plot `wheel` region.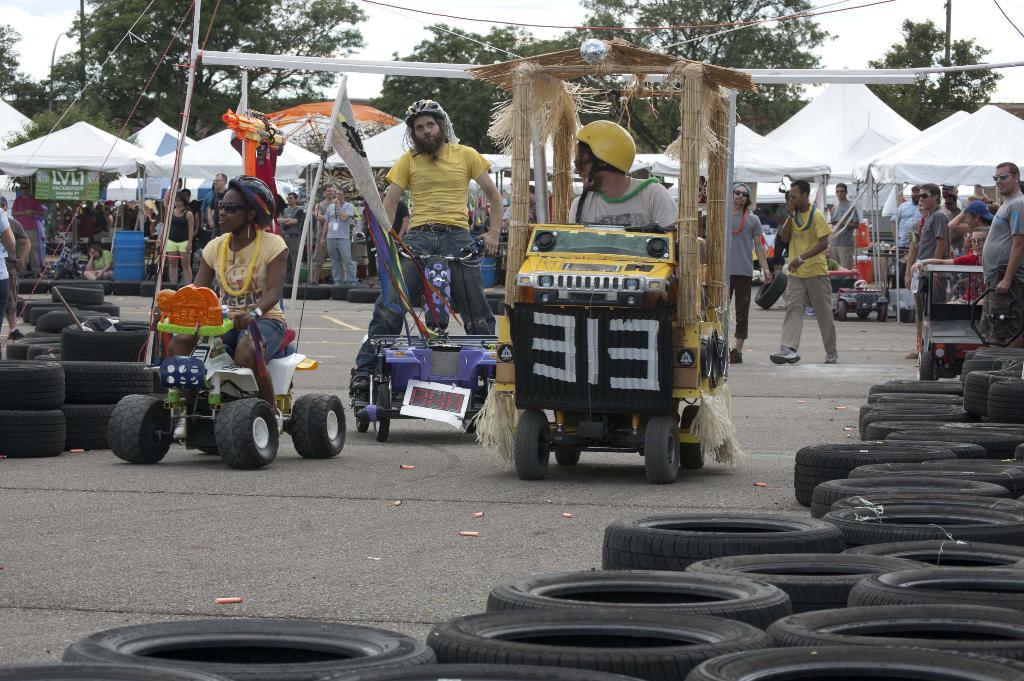
Plotted at BBox(751, 267, 792, 313).
